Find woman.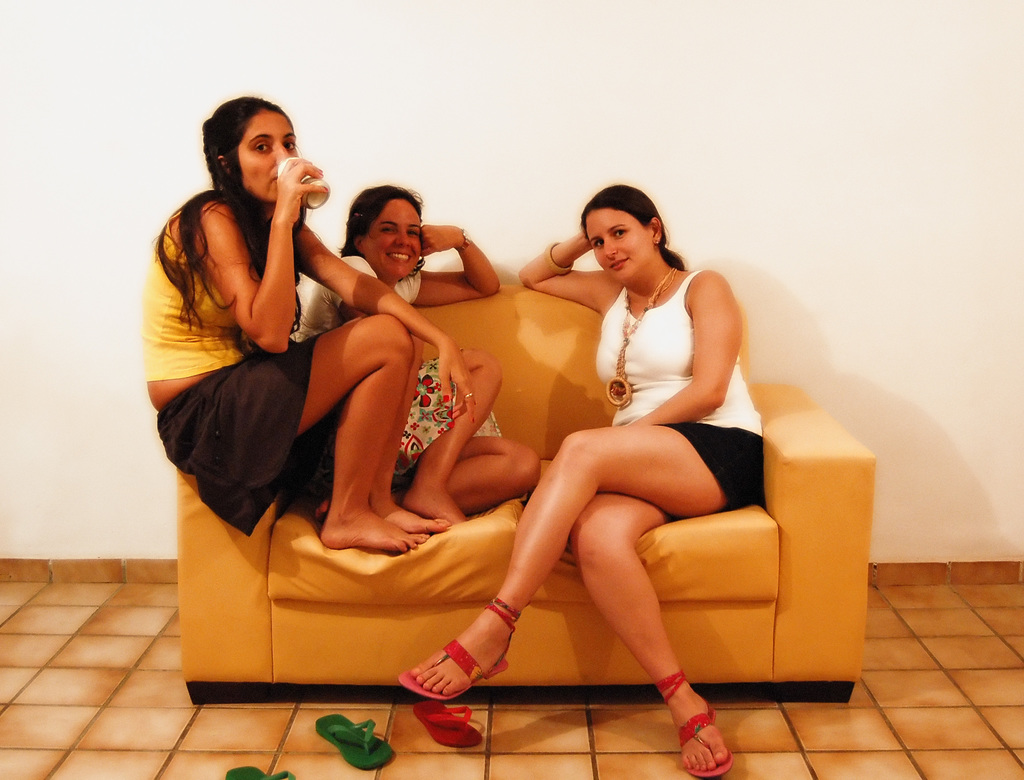
bbox=[481, 154, 783, 738].
